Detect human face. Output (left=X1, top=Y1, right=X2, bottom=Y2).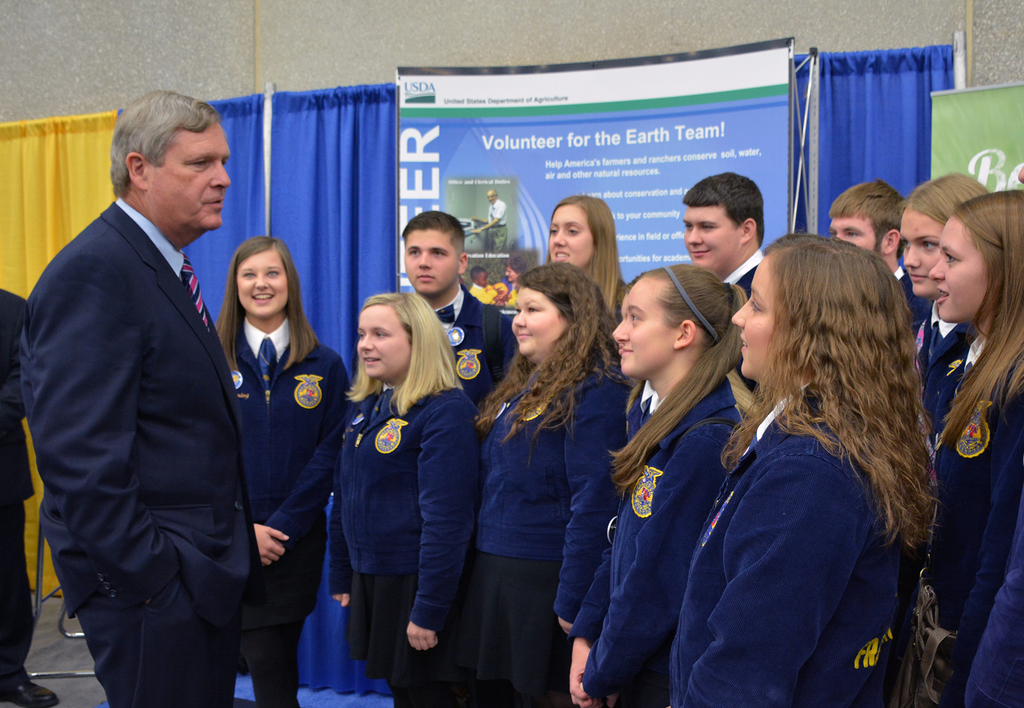
(left=738, top=256, right=786, bottom=376).
